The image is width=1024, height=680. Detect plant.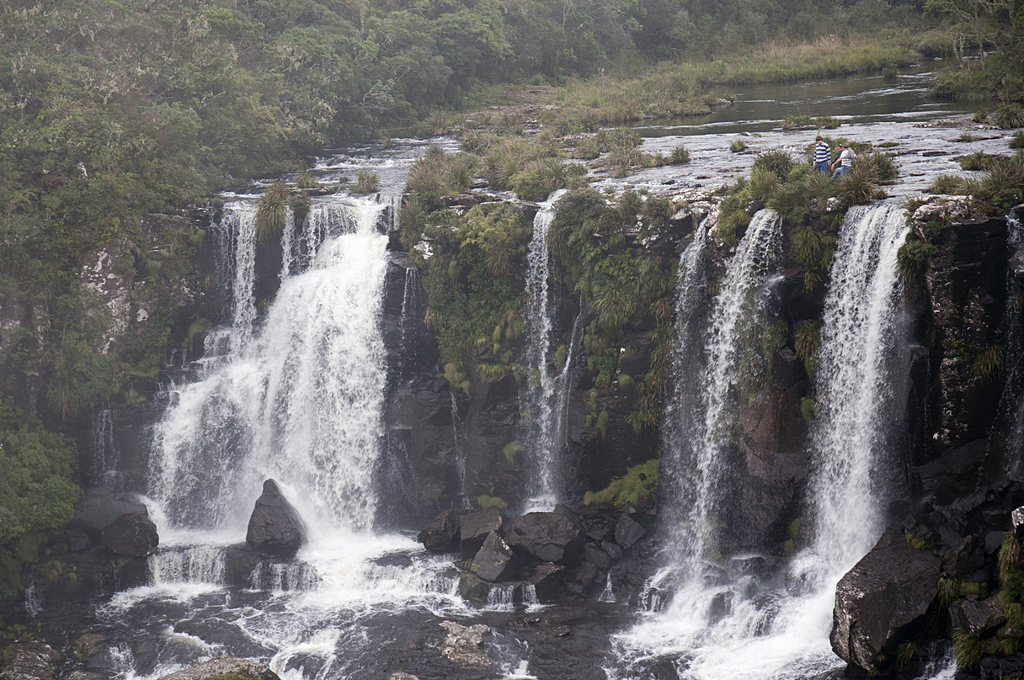
Detection: Rect(496, 434, 522, 463).
